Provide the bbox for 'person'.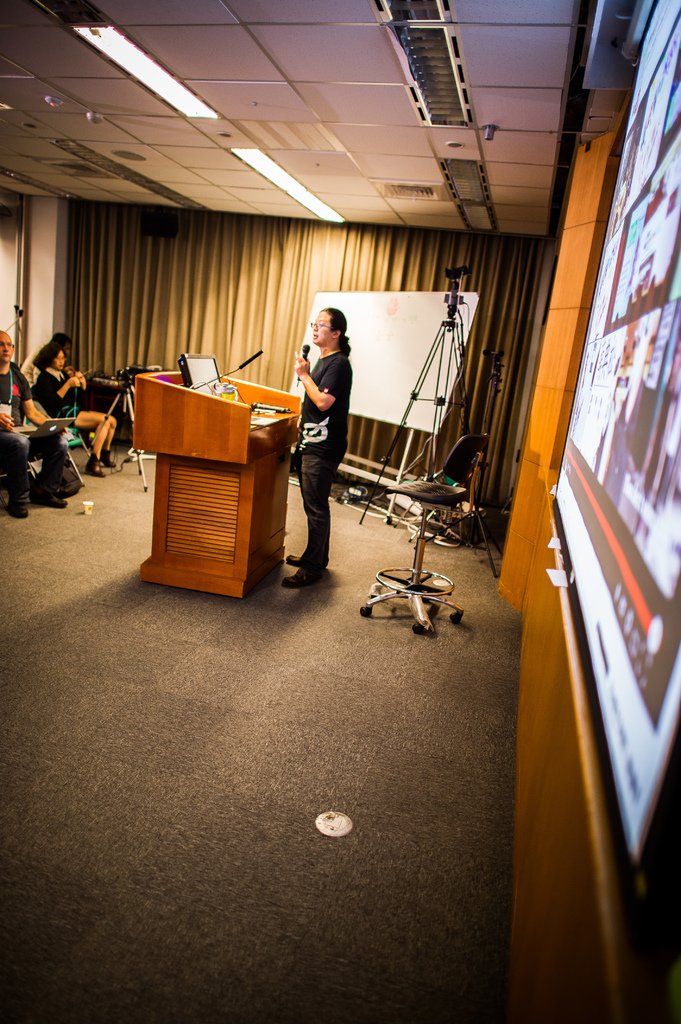
region(288, 292, 359, 590).
